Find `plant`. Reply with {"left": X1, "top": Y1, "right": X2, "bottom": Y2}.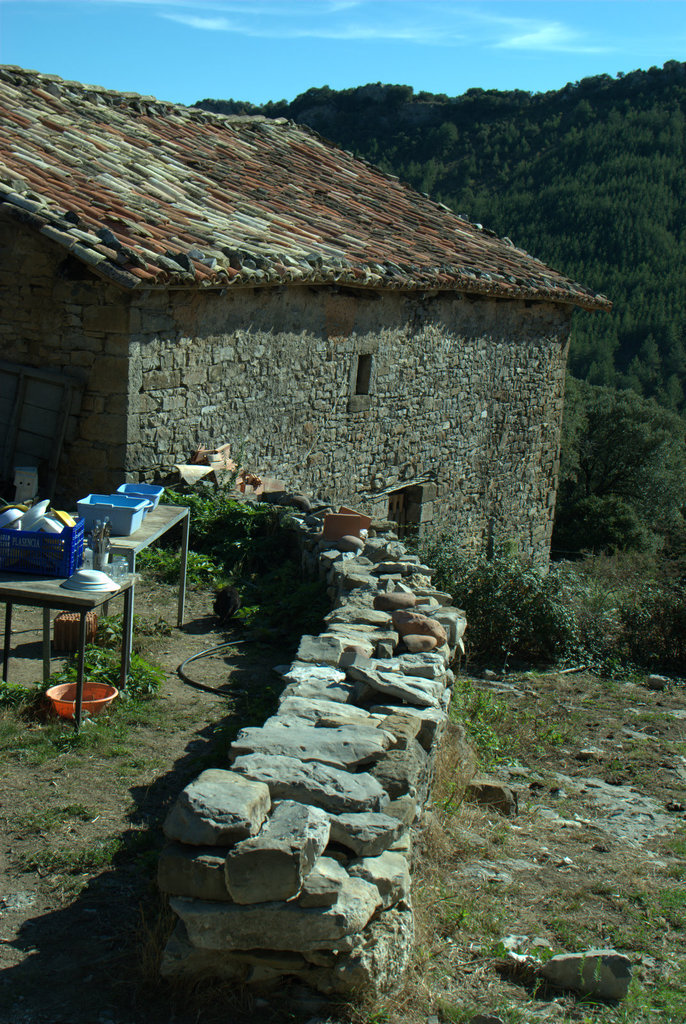
{"left": 0, "top": 676, "right": 24, "bottom": 708}.
